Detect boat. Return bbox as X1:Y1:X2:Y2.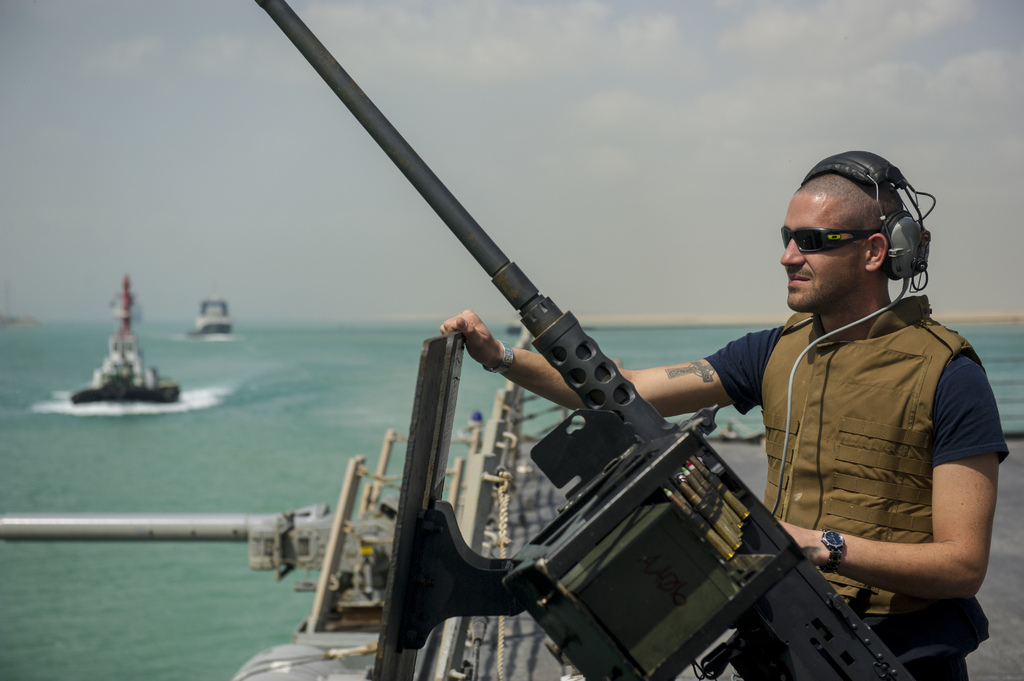
189:292:241:335.
